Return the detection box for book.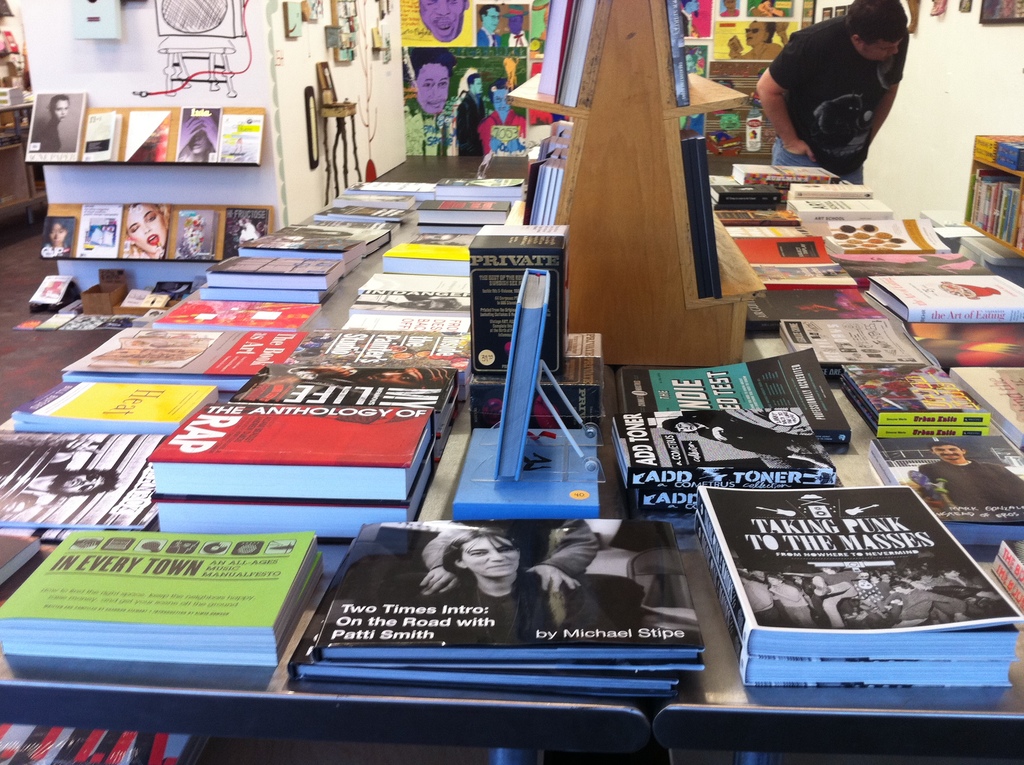
168, 208, 217, 261.
